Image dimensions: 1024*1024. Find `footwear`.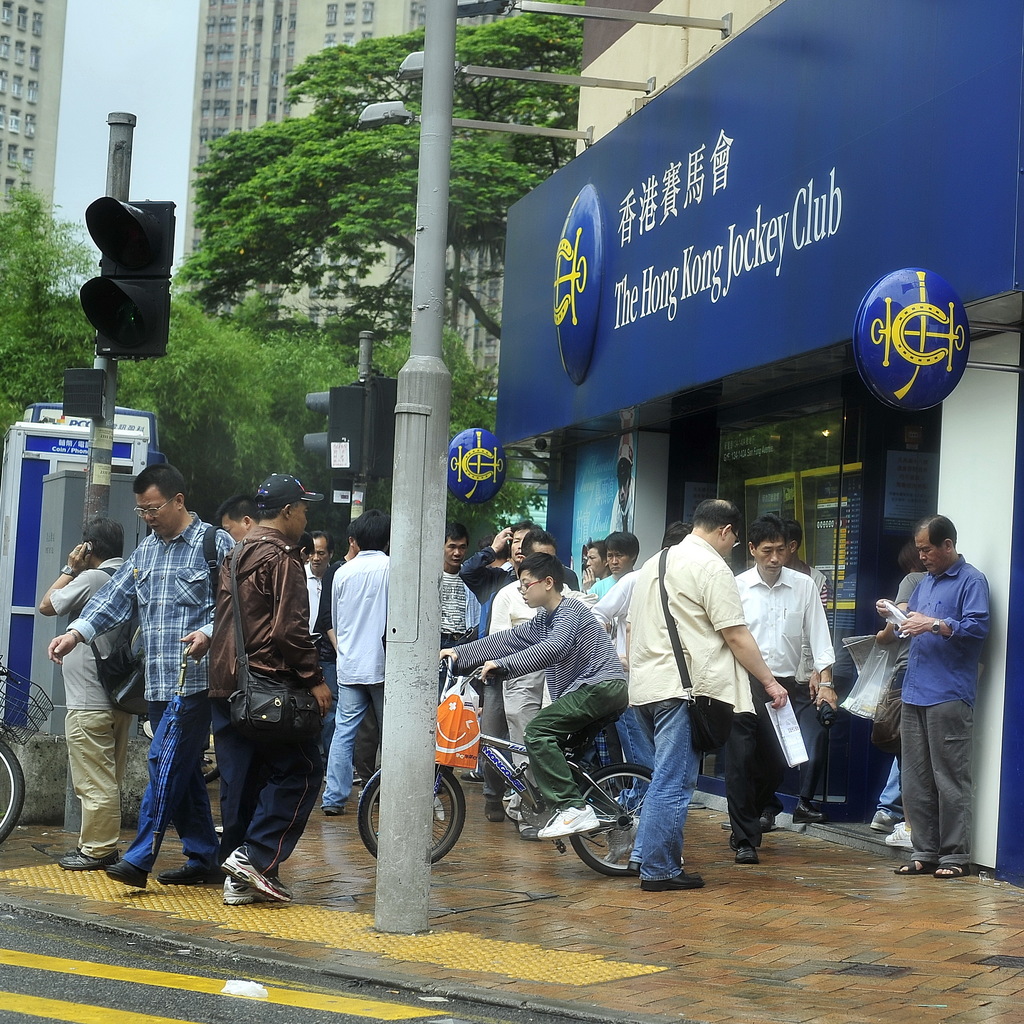
{"x1": 758, "y1": 811, "x2": 776, "y2": 832}.
